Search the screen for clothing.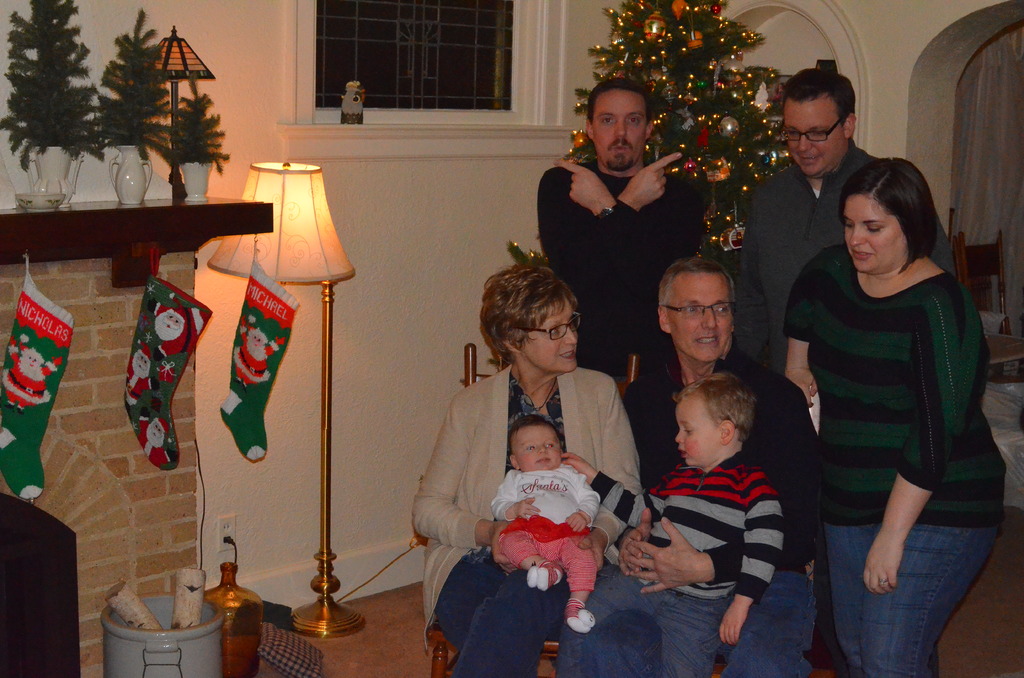
Found at <box>410,356,648,654</box>.
